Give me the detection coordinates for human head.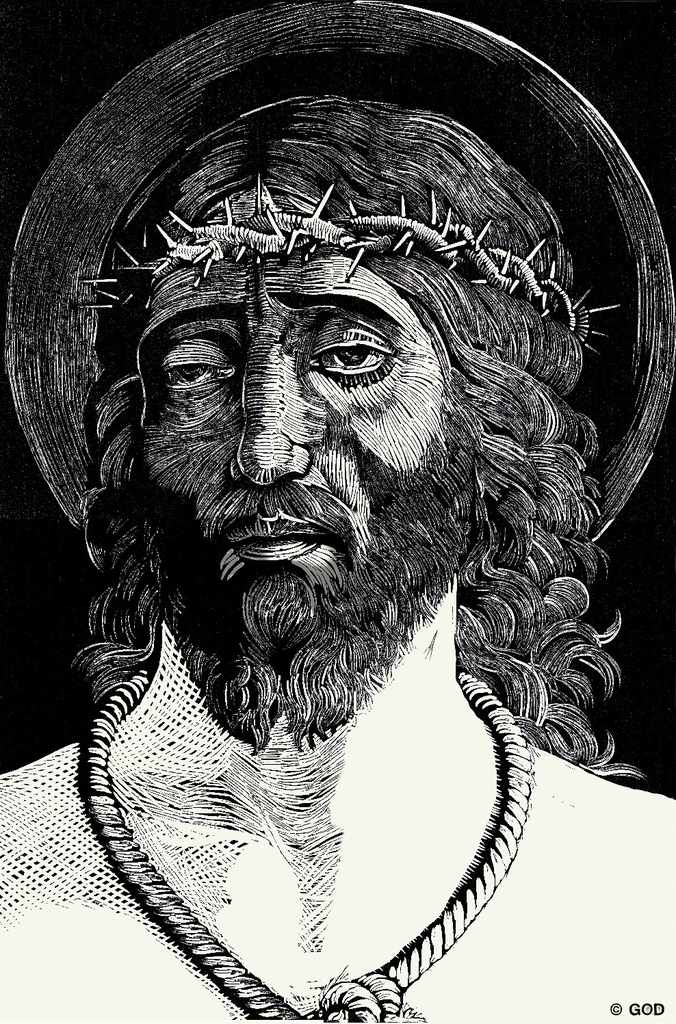
99:65:529:871.
